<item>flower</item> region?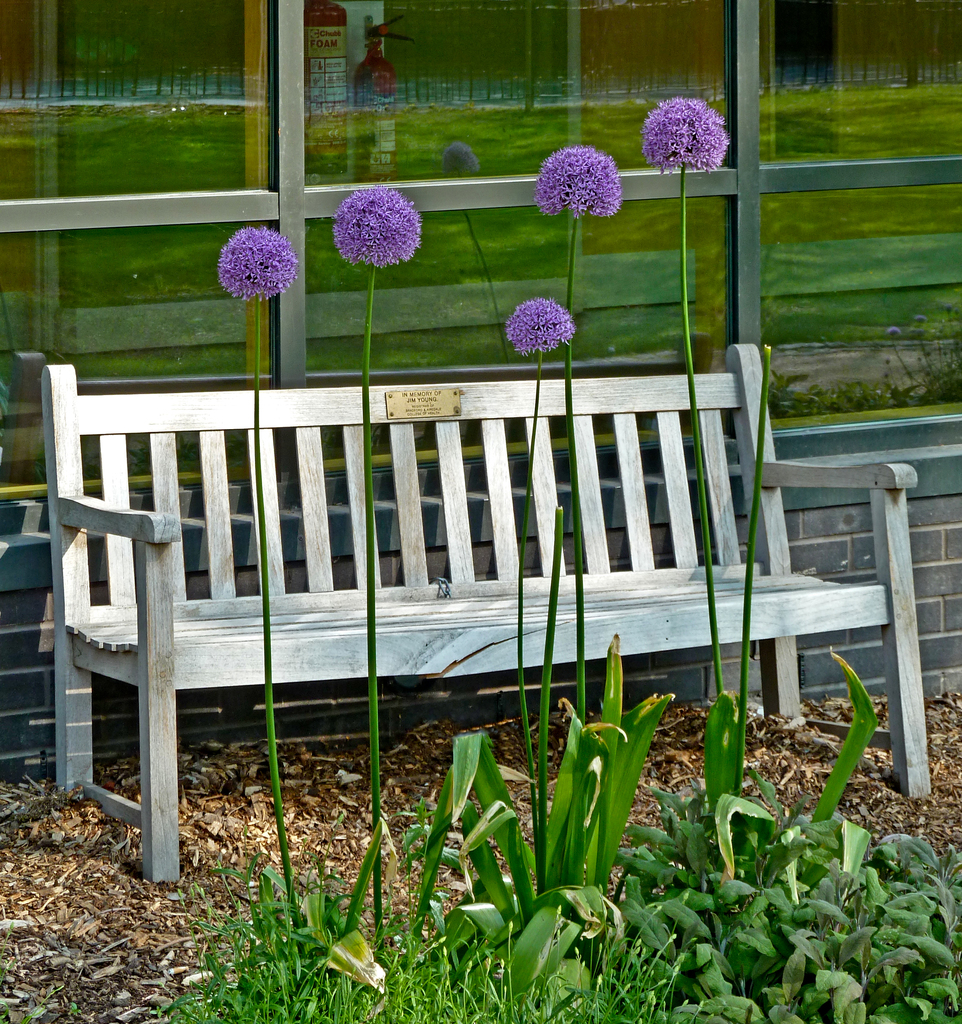
x1=211 y1=227 x2=303 y2=302
